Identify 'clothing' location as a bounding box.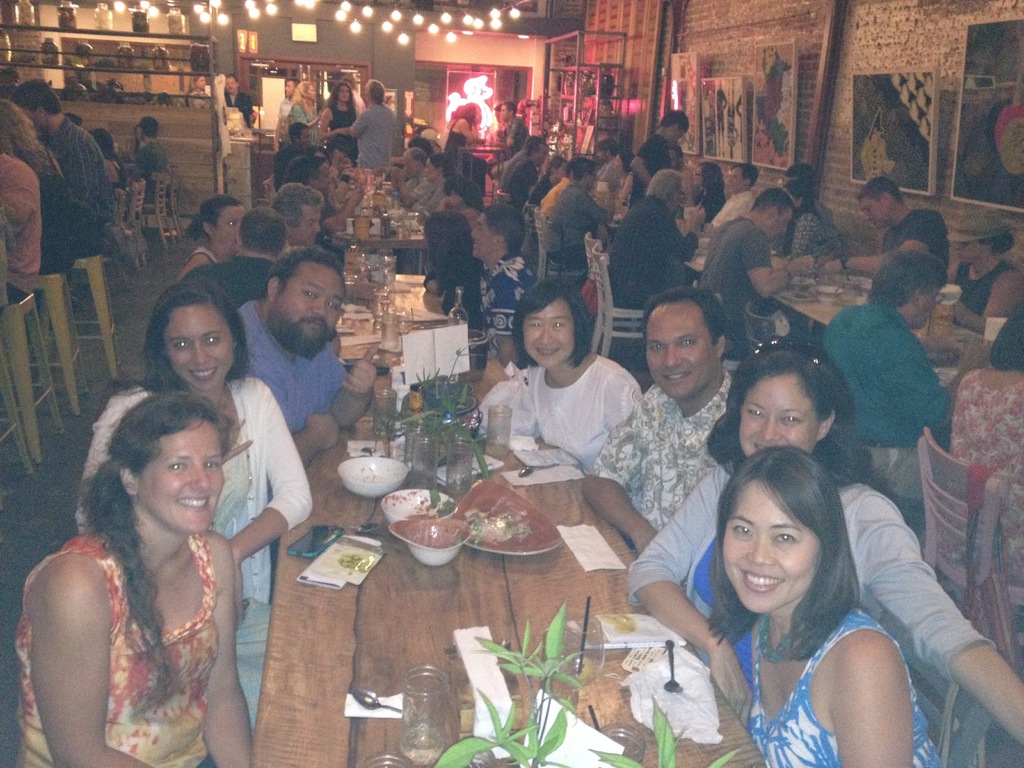
bbox(0, 154, 36, 302).
